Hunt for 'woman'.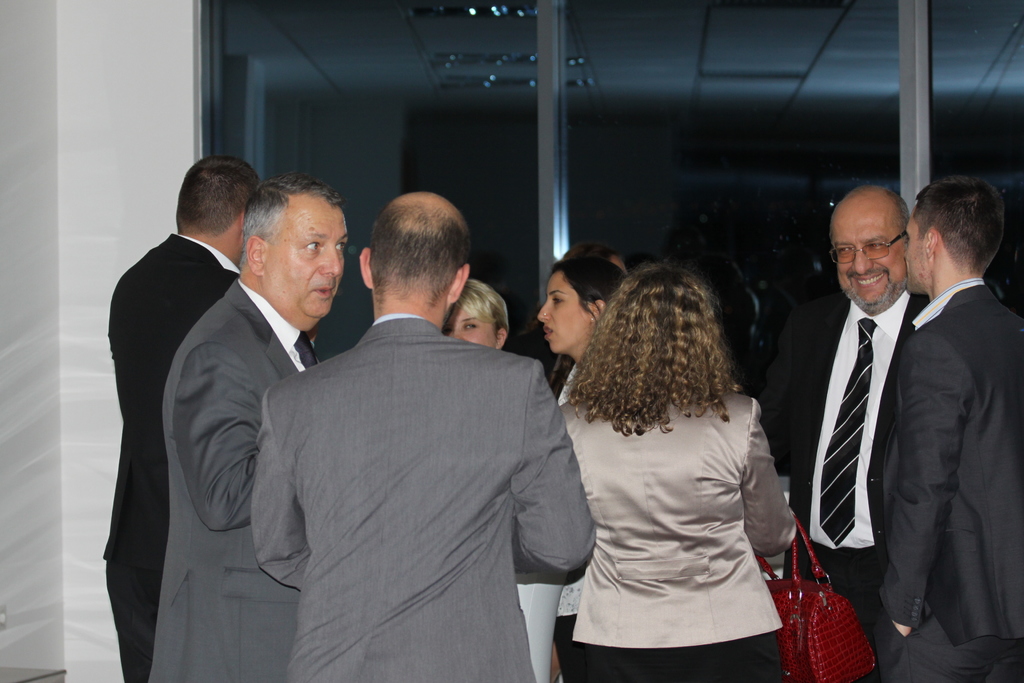
Hunted down at detection(442, 277, 567, 682).
